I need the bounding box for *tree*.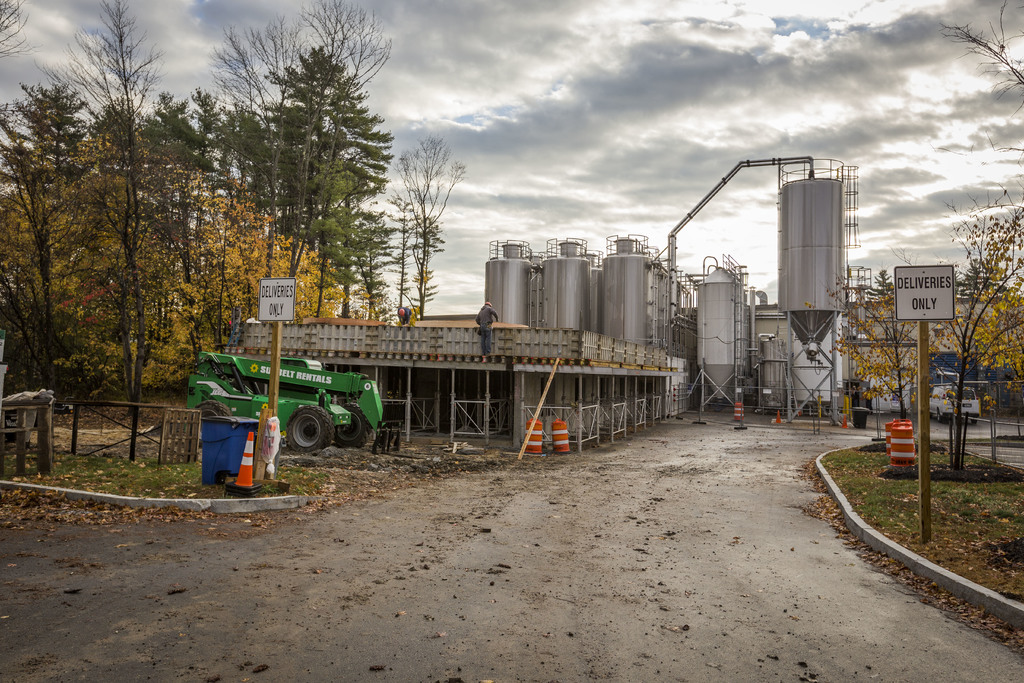
Here it is: box(943, 209, 1023, 472).
